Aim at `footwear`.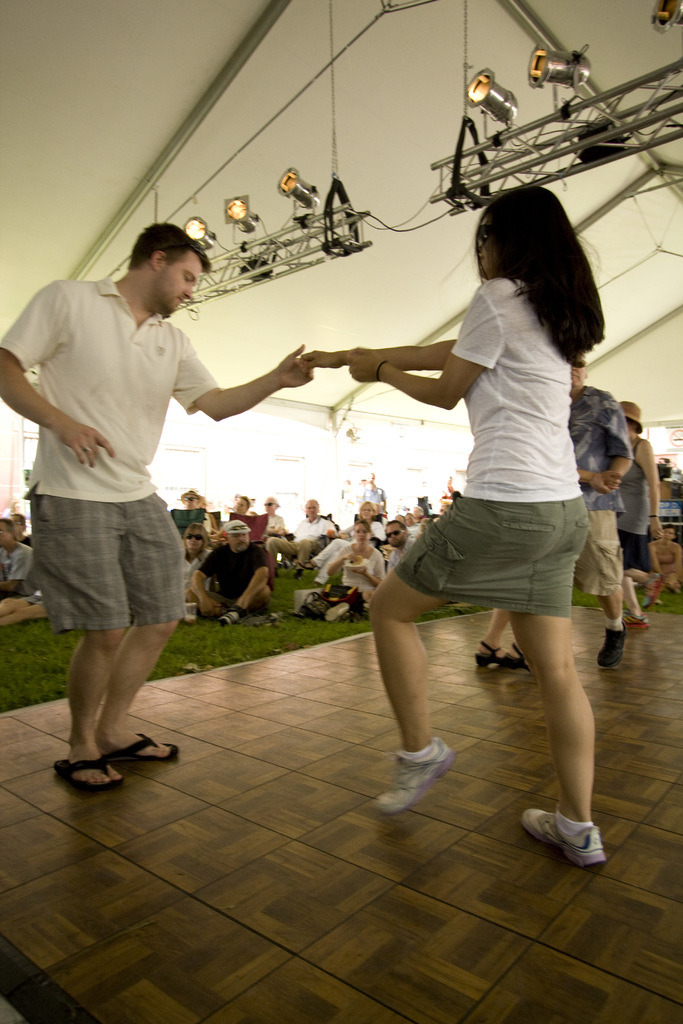
Aimed at <box>474,639,513,671</box>.
